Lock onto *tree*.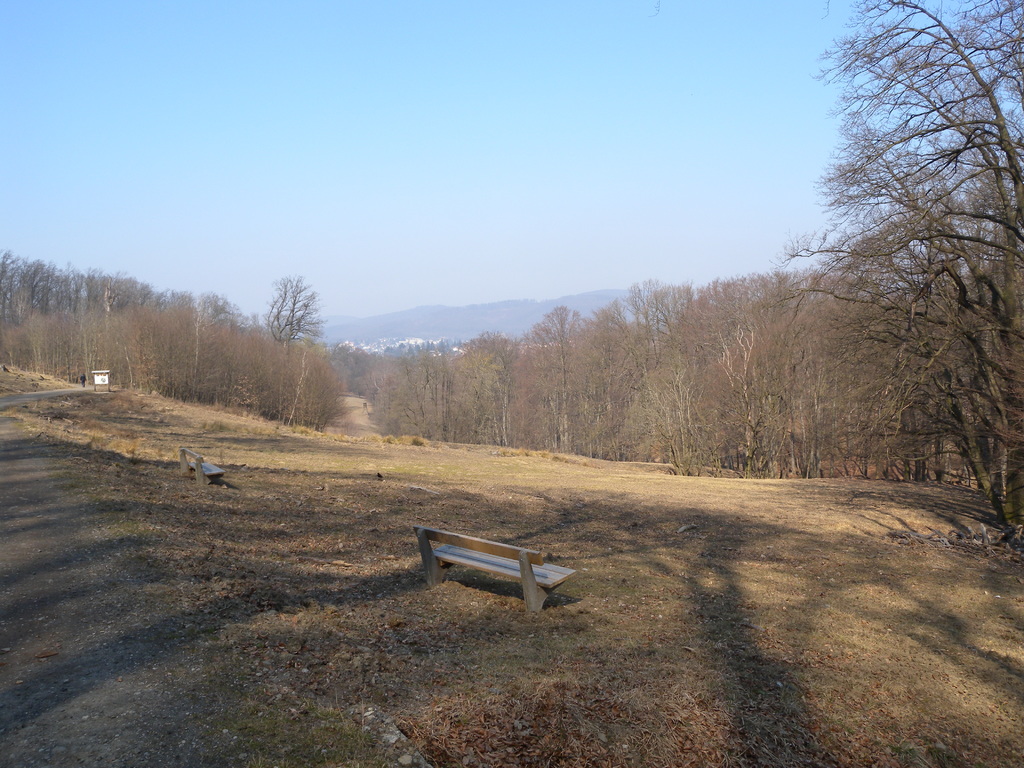
Locked: l=334, t=311, r=529, b=452.
